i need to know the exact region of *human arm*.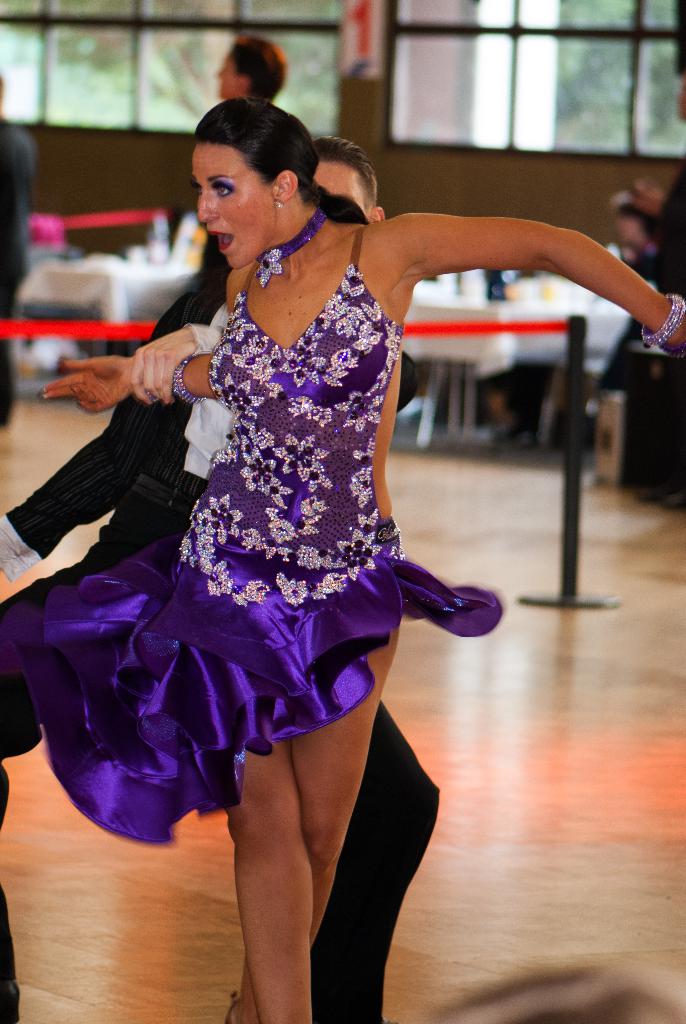
Region: x1=125 y1=317 x2=234 y2=404.
